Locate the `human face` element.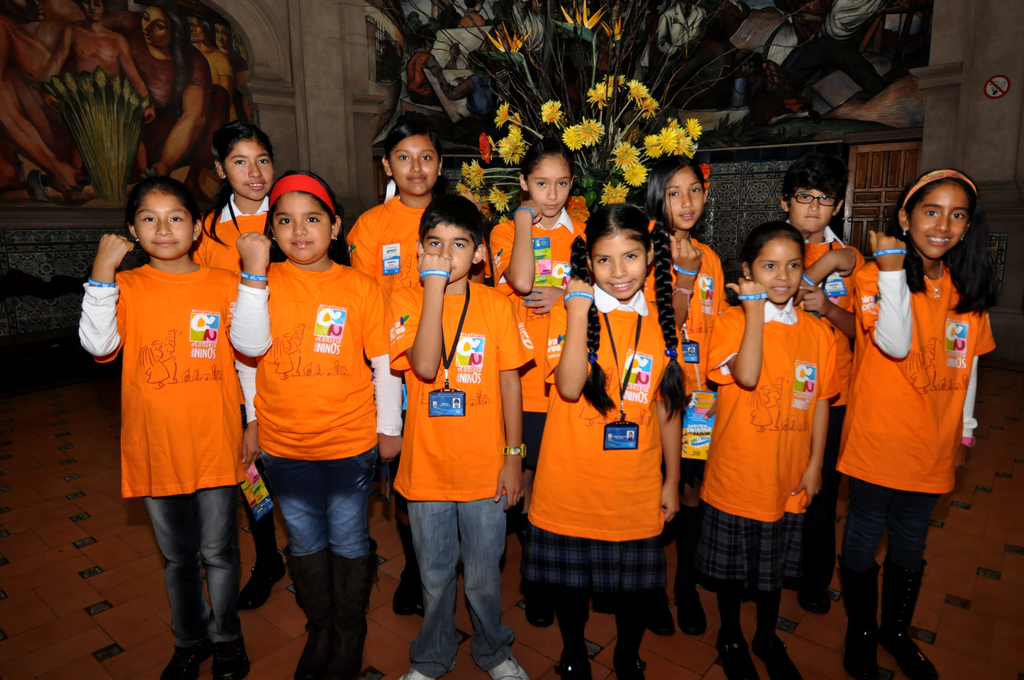
Element bbox: x1=750, y1=236, x2=804, y2=308.
